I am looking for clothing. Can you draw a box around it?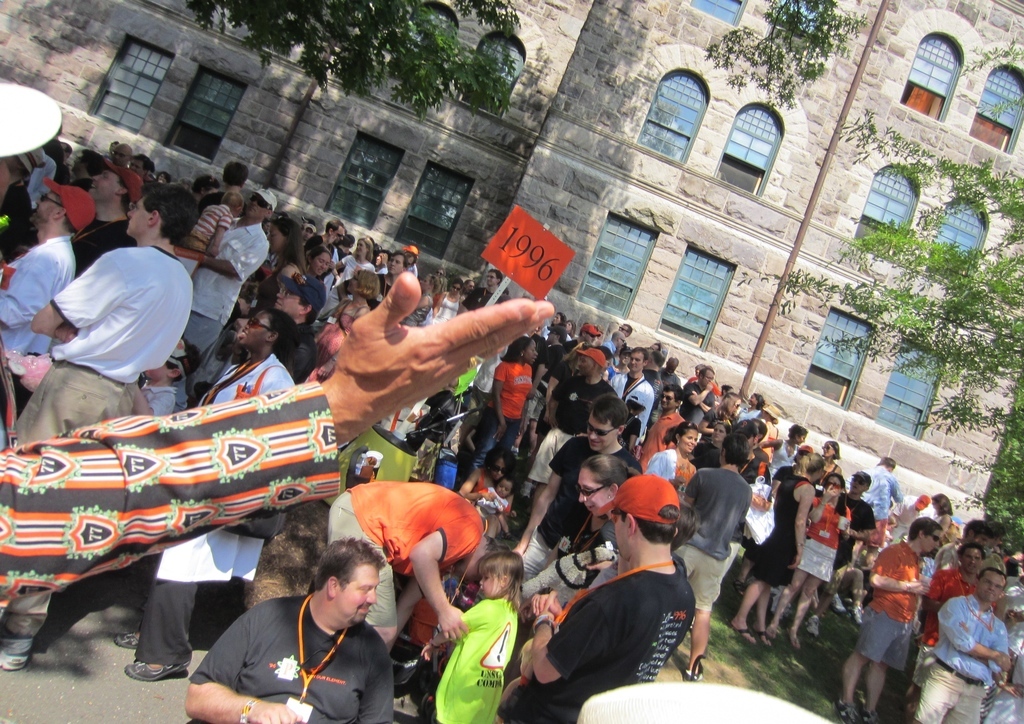
Sure, the bounding box is 187,596,393,723.
